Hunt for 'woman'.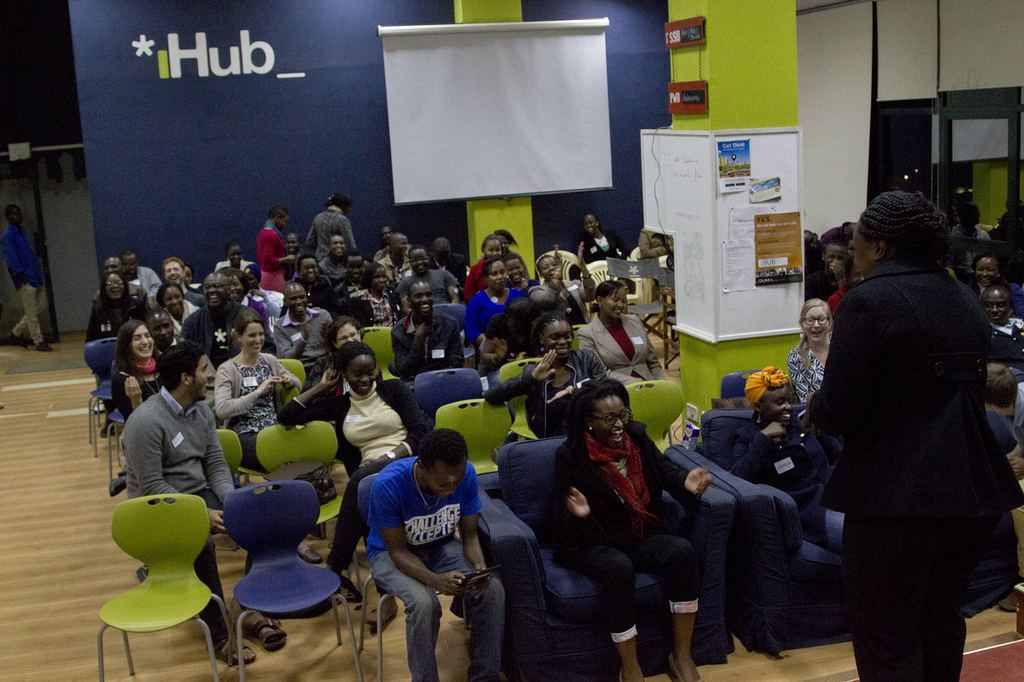
Hunted down at bbox(787, 299, 837, 400).
